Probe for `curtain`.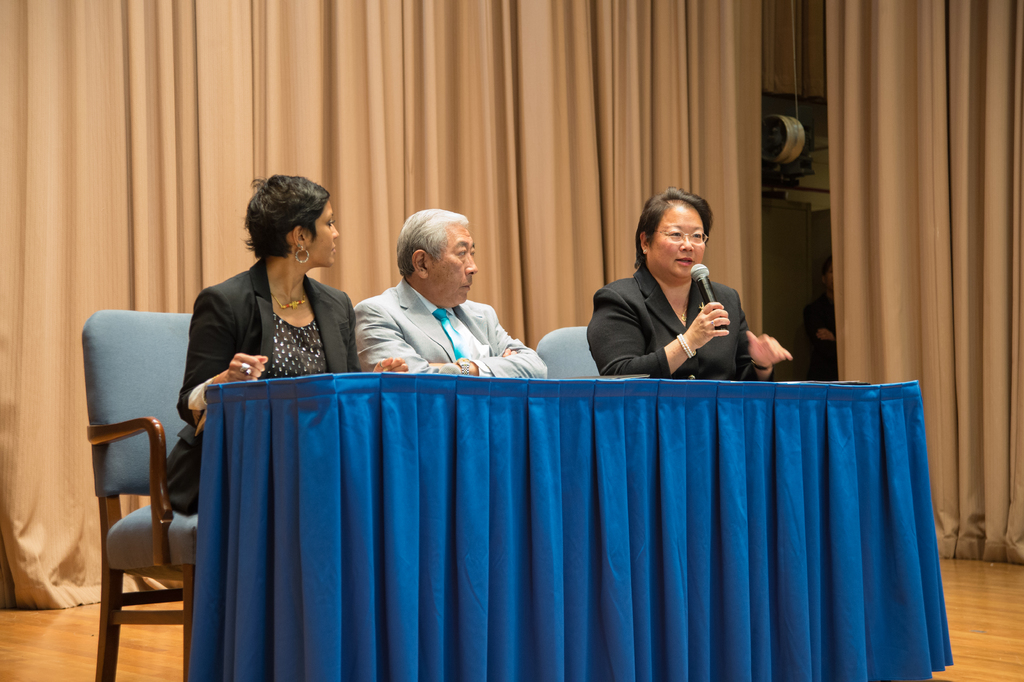
Probe result: box=[818, 0, 1023, 574].
